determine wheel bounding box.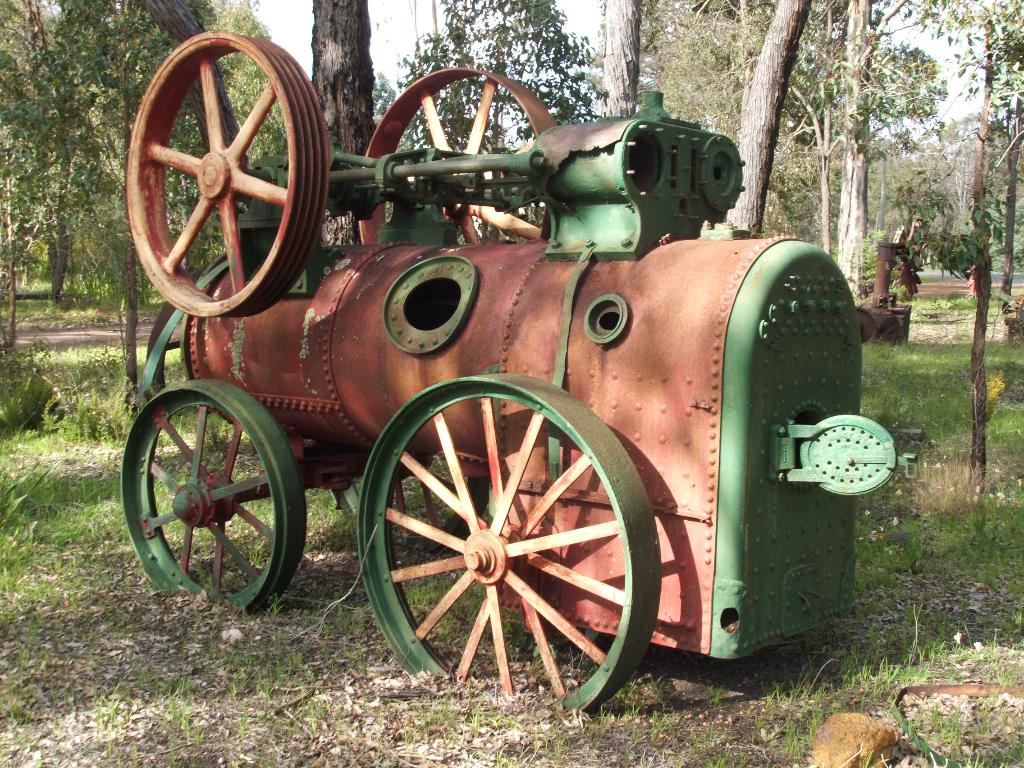
Determined: (127,30,332,317).
